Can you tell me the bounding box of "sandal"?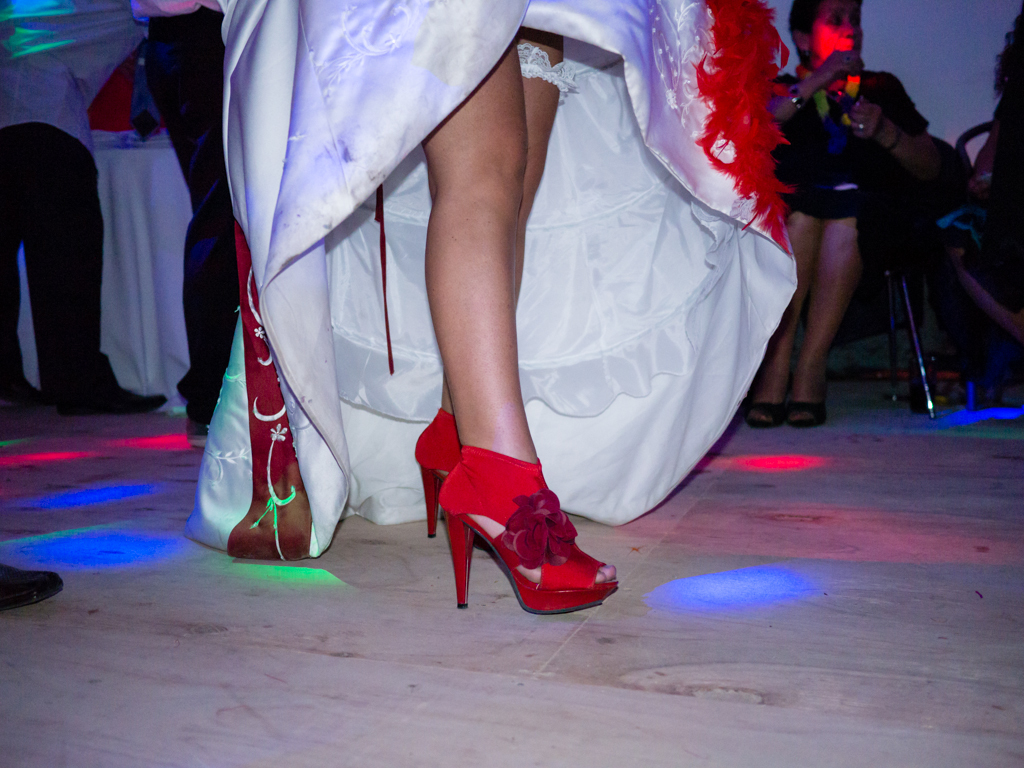
[412, 405, 493, 545].
